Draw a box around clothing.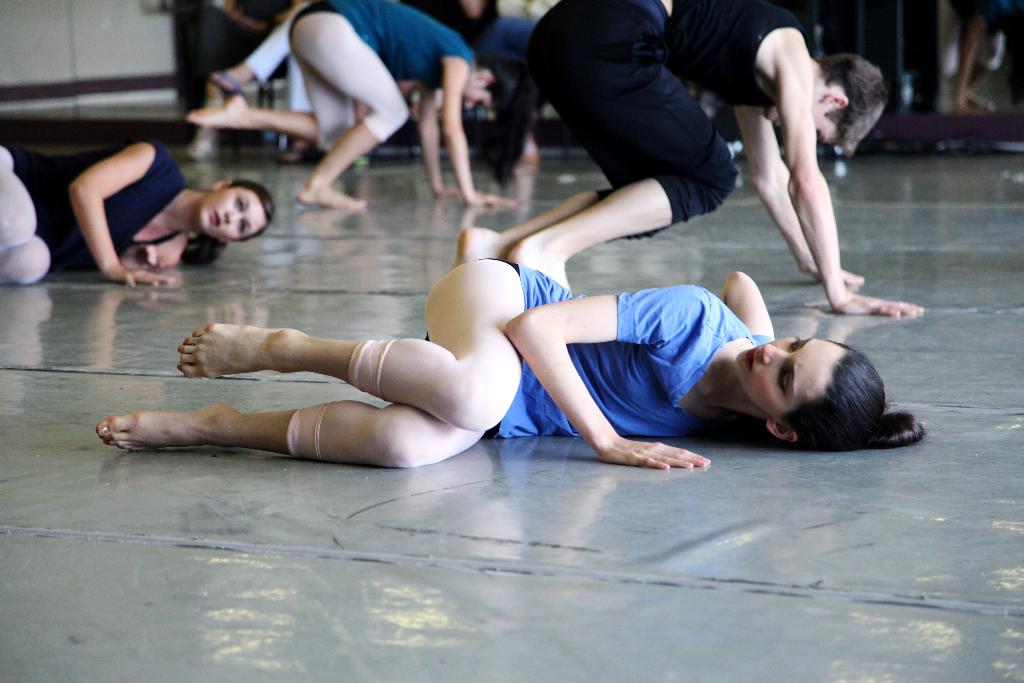
0:136:188:288.
